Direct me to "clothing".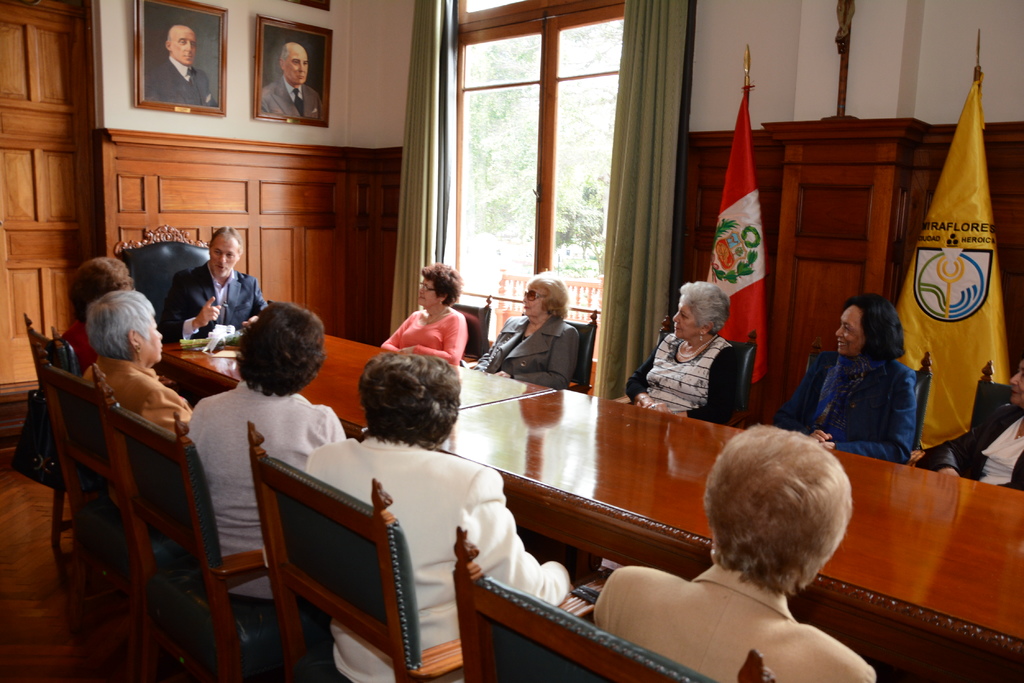
Direction: x1=304, y1=433, x2=580, y2=682.
